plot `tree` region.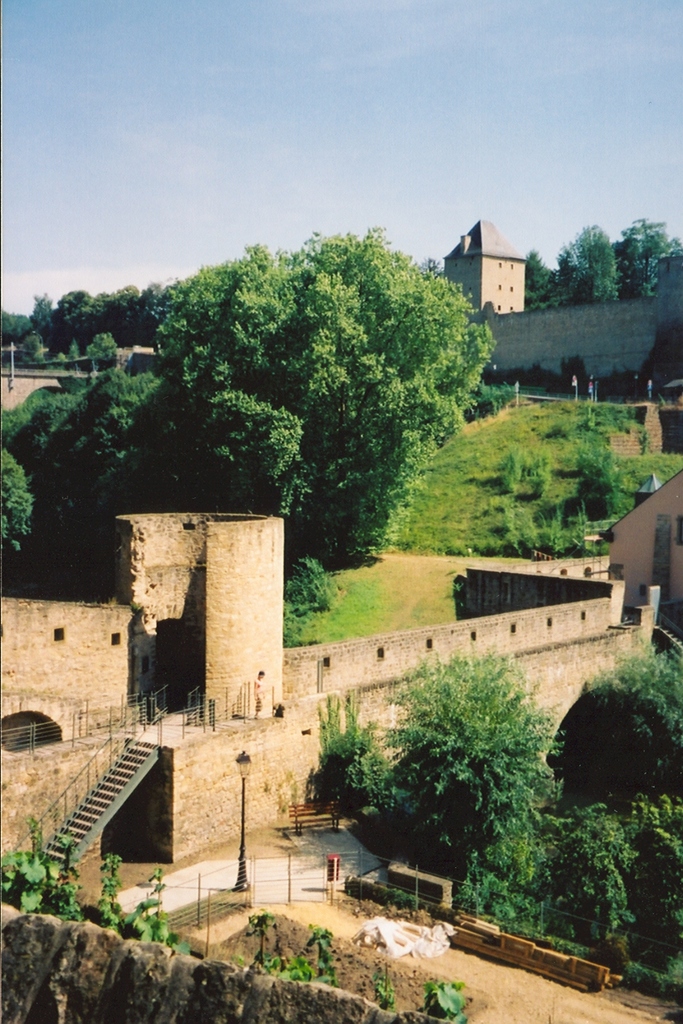
Plotted at <bbox>0, 368, 157, 592</bbox>.
